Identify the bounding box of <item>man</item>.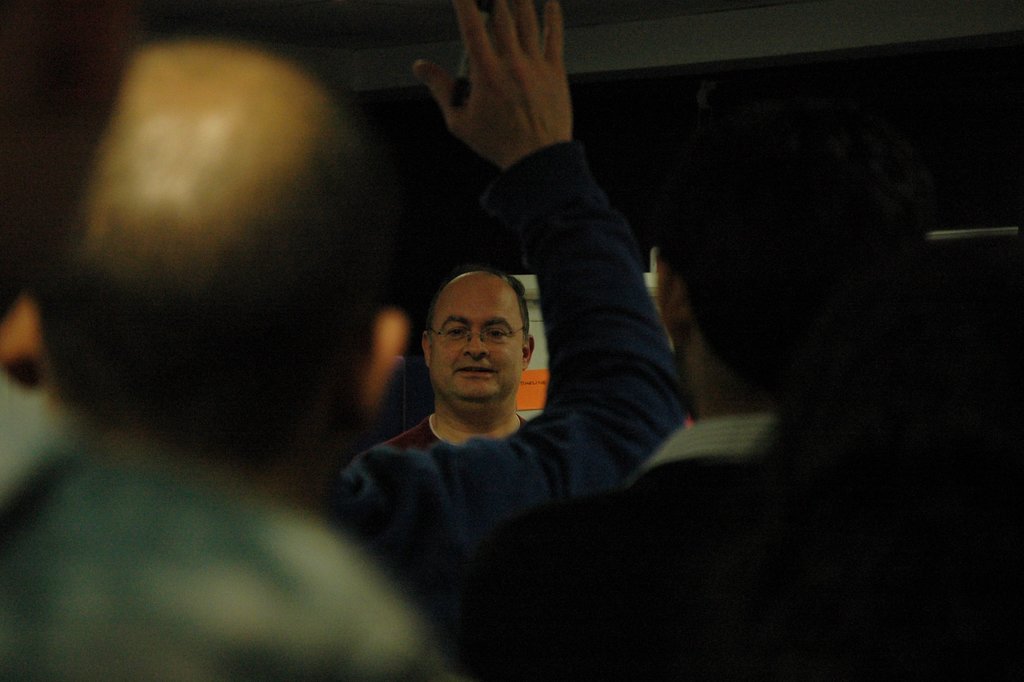
431 140 957 681.
